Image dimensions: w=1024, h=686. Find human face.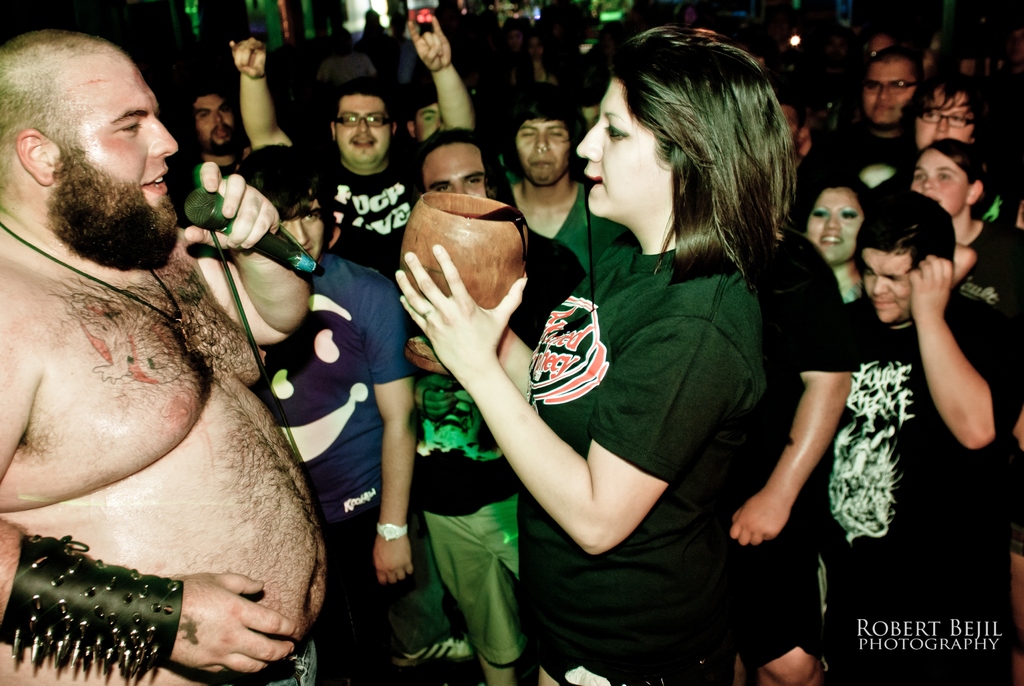
(804,186,865,264).
